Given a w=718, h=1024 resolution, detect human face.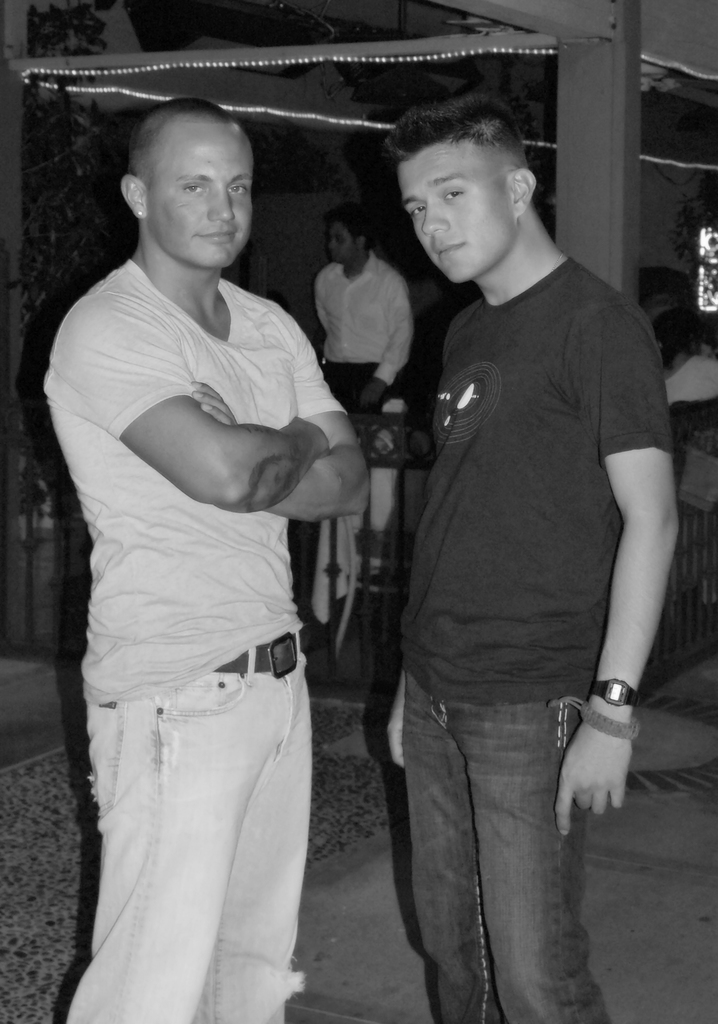
Rect(140, 114, 262, 270).
